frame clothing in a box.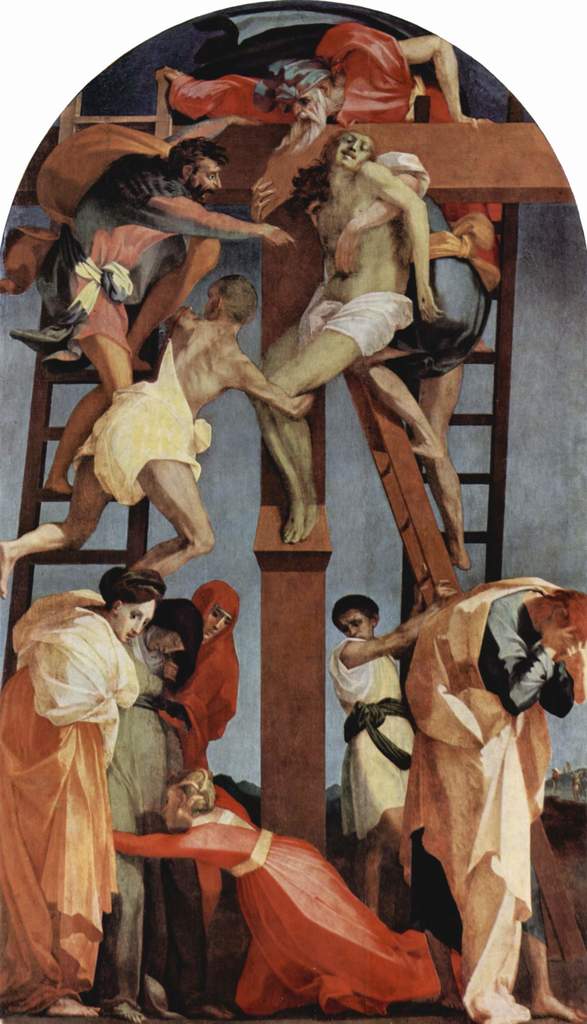
l=162, t=585, r=242, b=924.
